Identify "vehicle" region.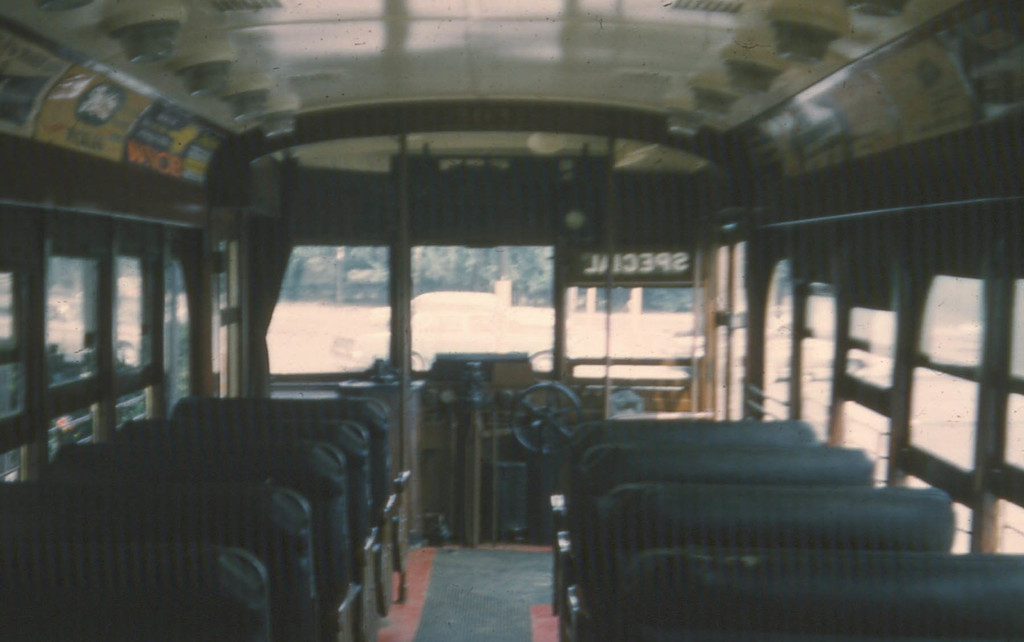
Region: (left=42, top=76, right=1020, bottom=609).
